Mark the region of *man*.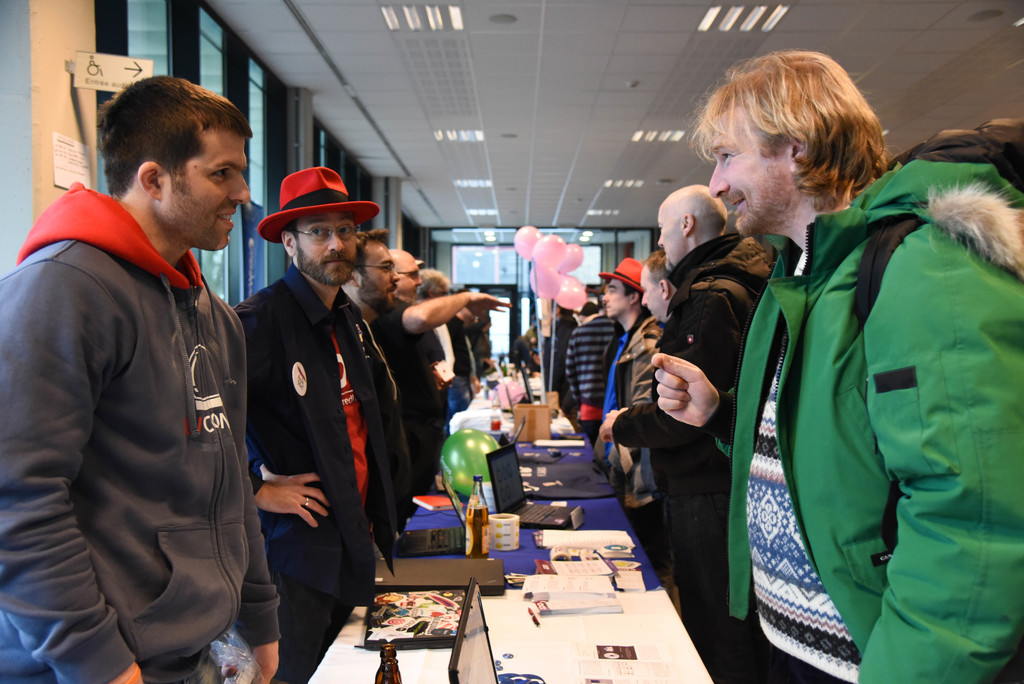
Region: l=420, t=268, r=451, b=423.
